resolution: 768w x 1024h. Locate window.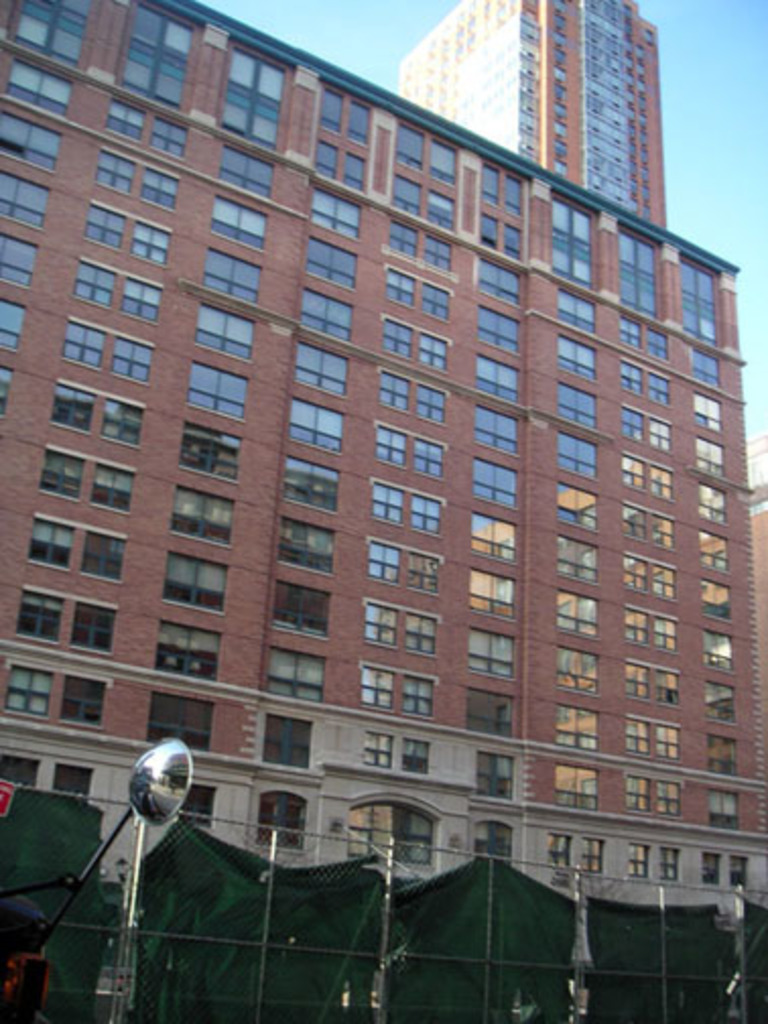
(left=10, top=0, right=91, bottom=65).
